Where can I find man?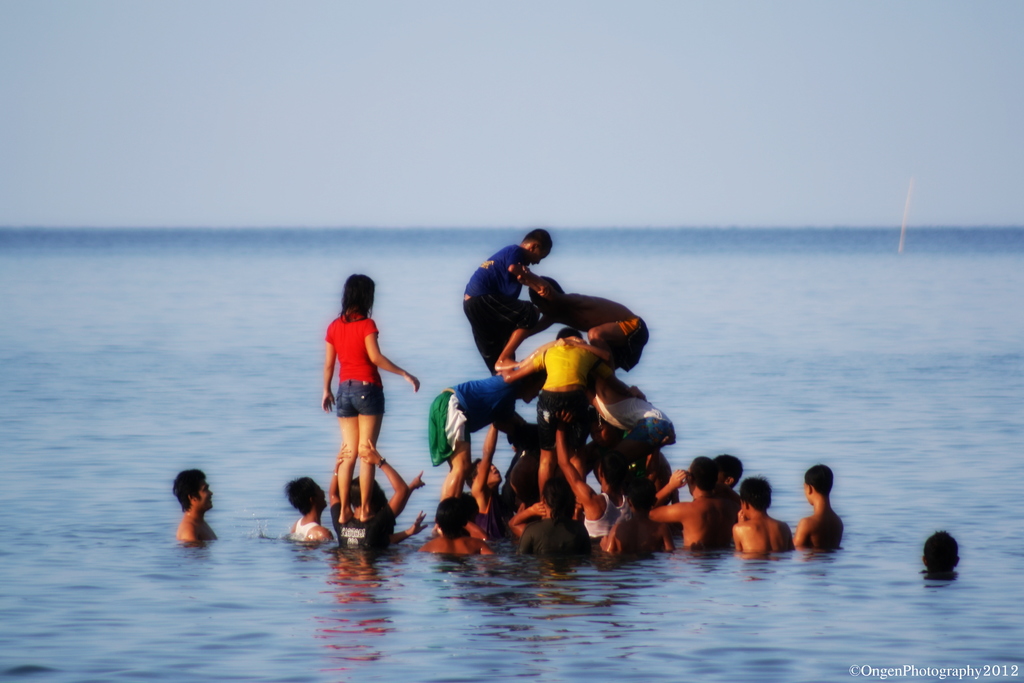
You can find it at 447 220 568 381.
